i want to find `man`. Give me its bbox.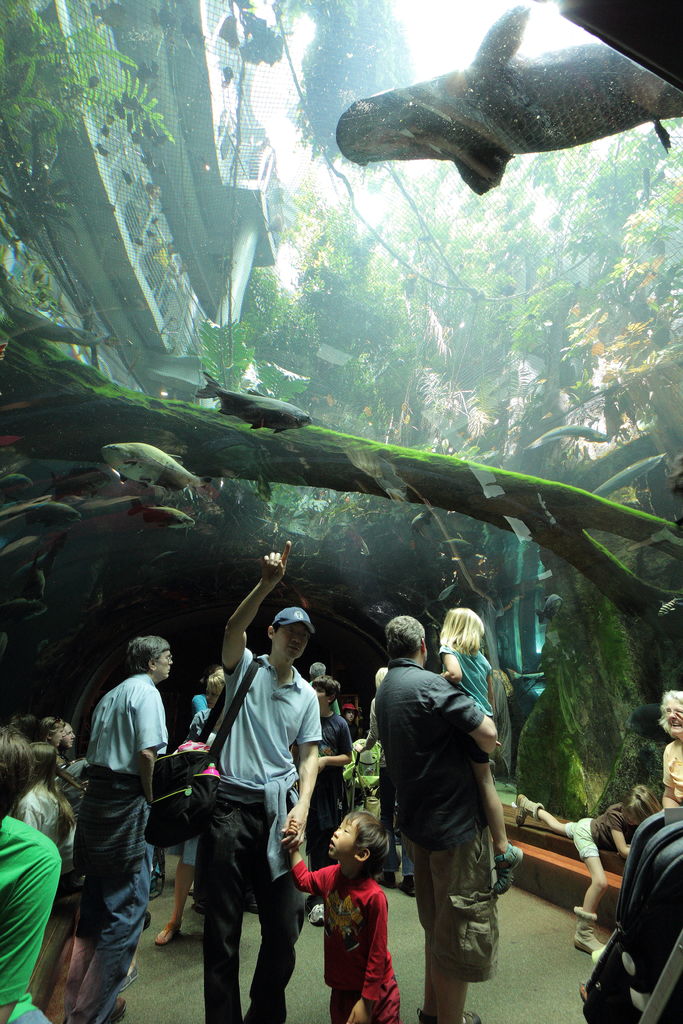
372,618,498,1023.
